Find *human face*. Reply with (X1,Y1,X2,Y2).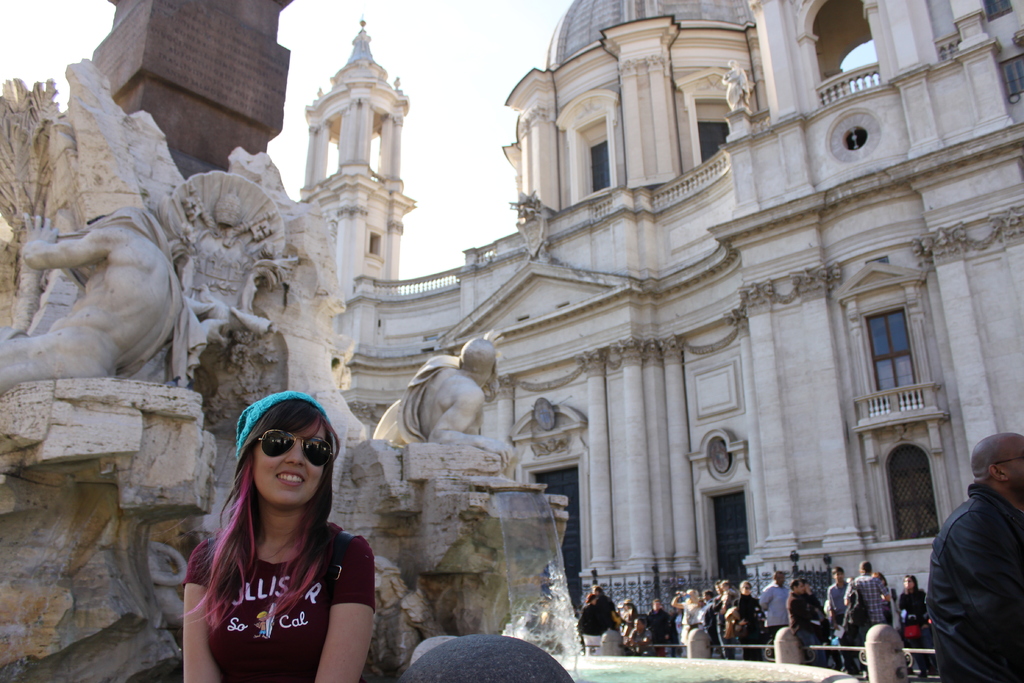
(254,424,329,509).
